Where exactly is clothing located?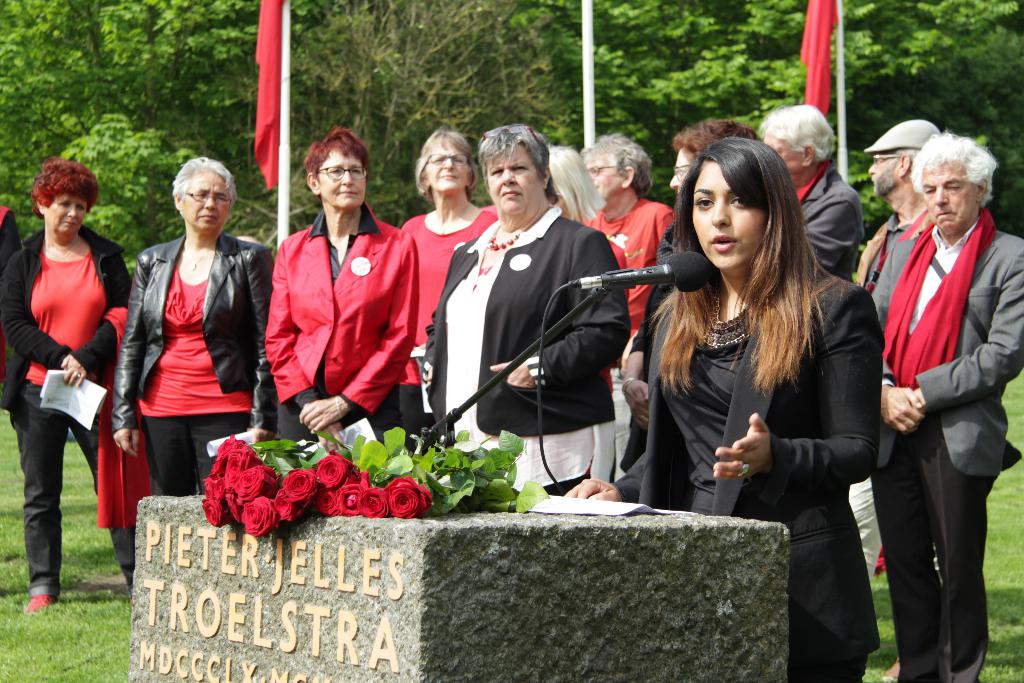
Its bounding box is 850 212 910 296.
